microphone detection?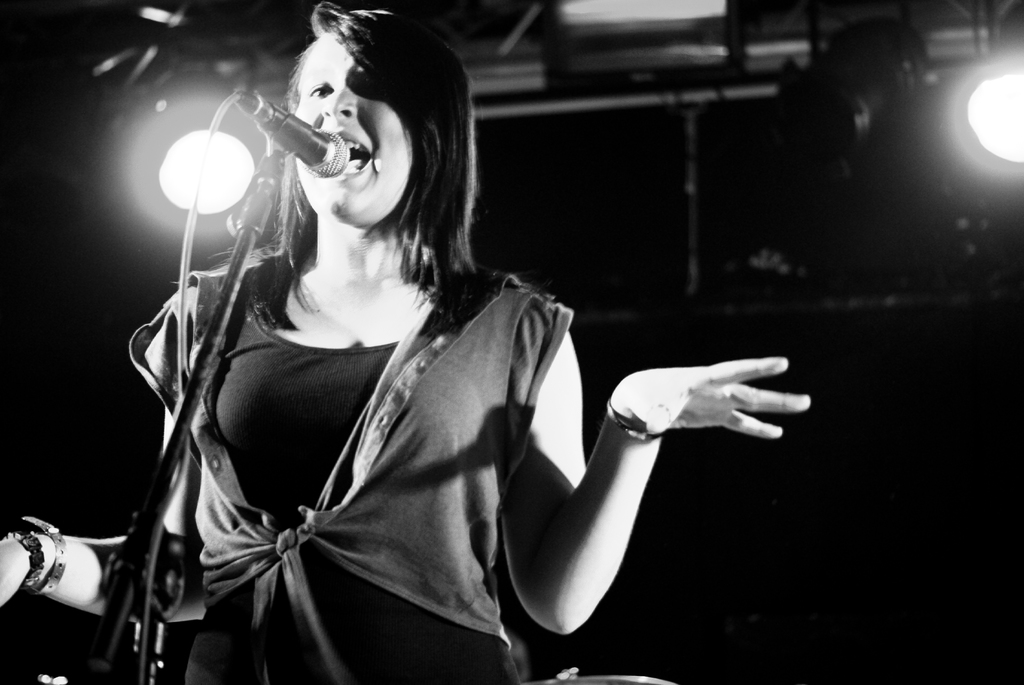
[235, 95, 347, 158]
